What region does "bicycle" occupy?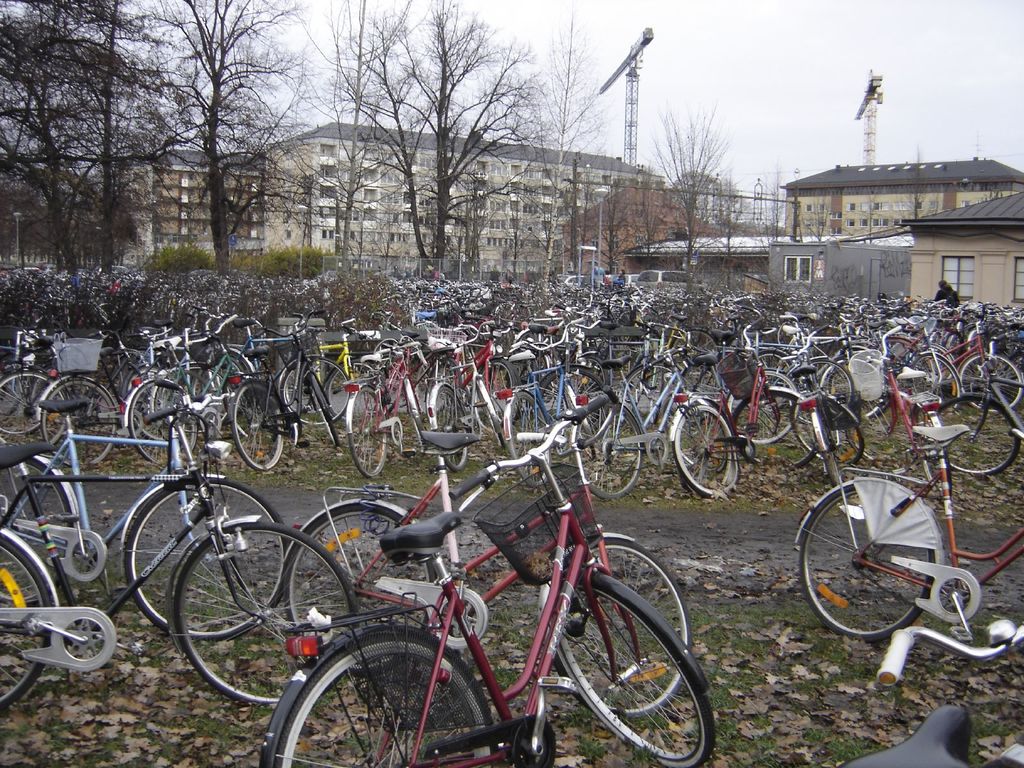
(113, 349, 253, 460).
